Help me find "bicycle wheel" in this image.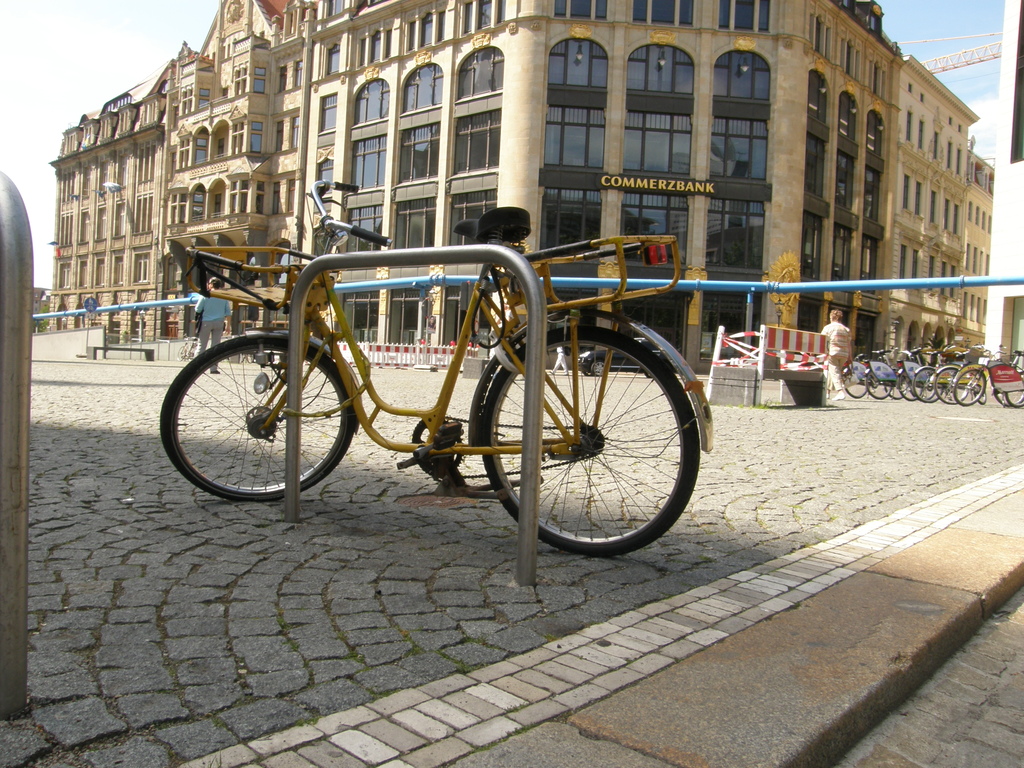
Found it: rect(913, 364, 945, 404).
